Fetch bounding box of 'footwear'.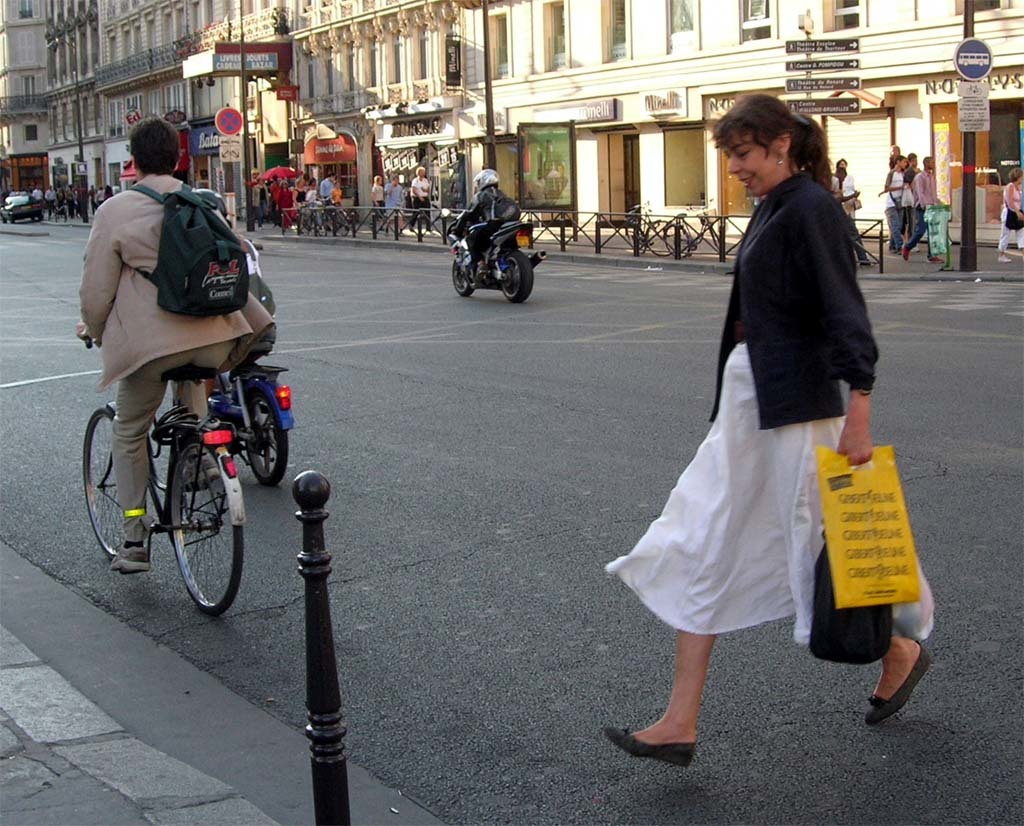
Bbox: (left=179, top=458, right=217, bottom=489).
